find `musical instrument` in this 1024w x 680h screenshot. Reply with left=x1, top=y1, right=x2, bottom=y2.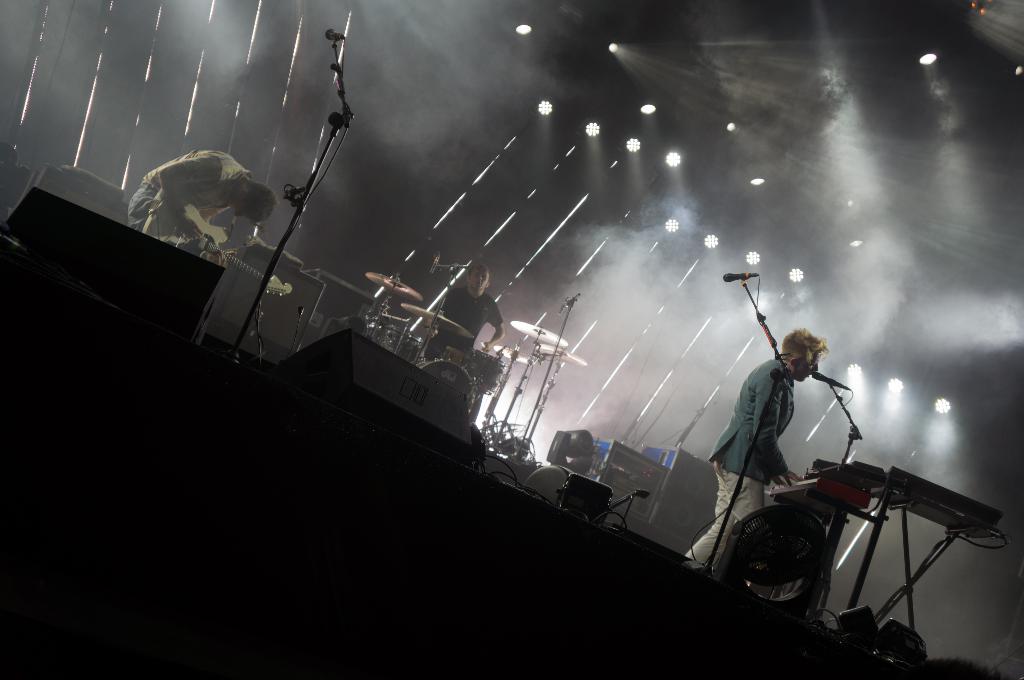
left=364, top=271, right=430, bottom=303.
